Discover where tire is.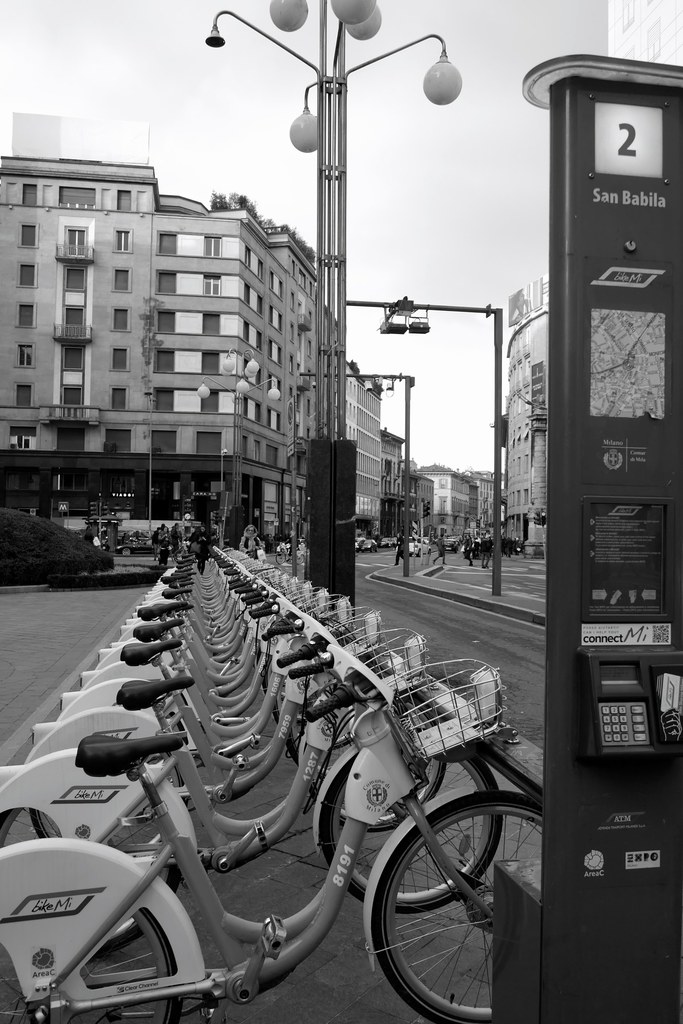
Discovered at region(376, 793, 547, 1001).
